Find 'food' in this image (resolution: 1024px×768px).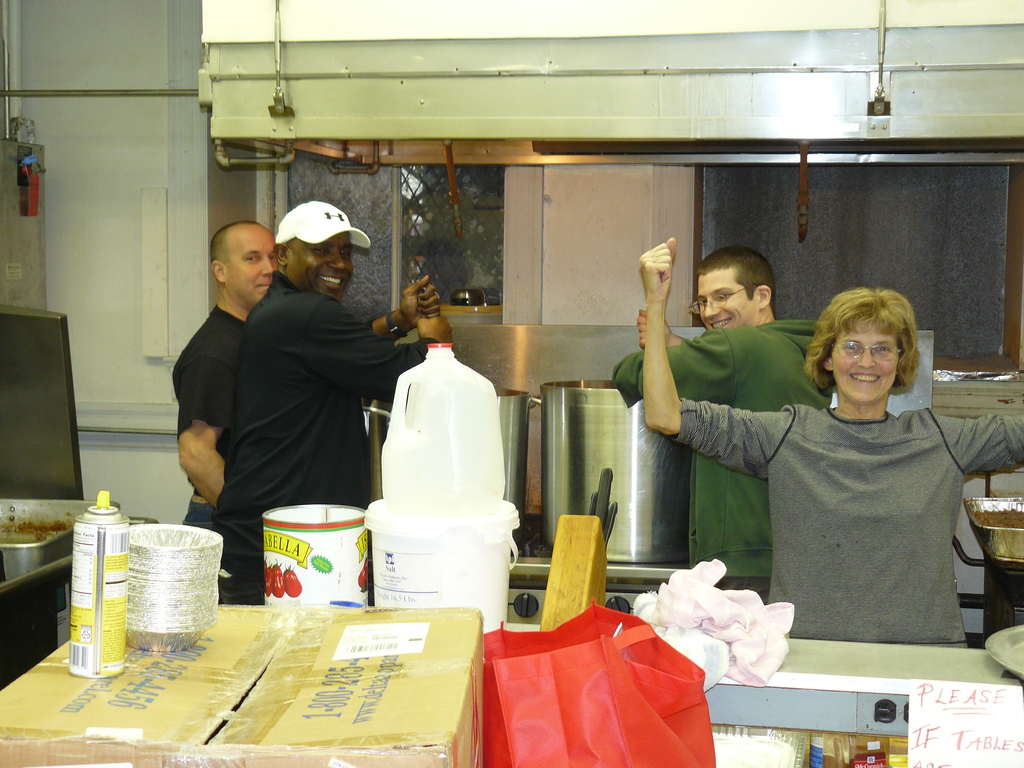
<box>259,557,268,591</box>.
